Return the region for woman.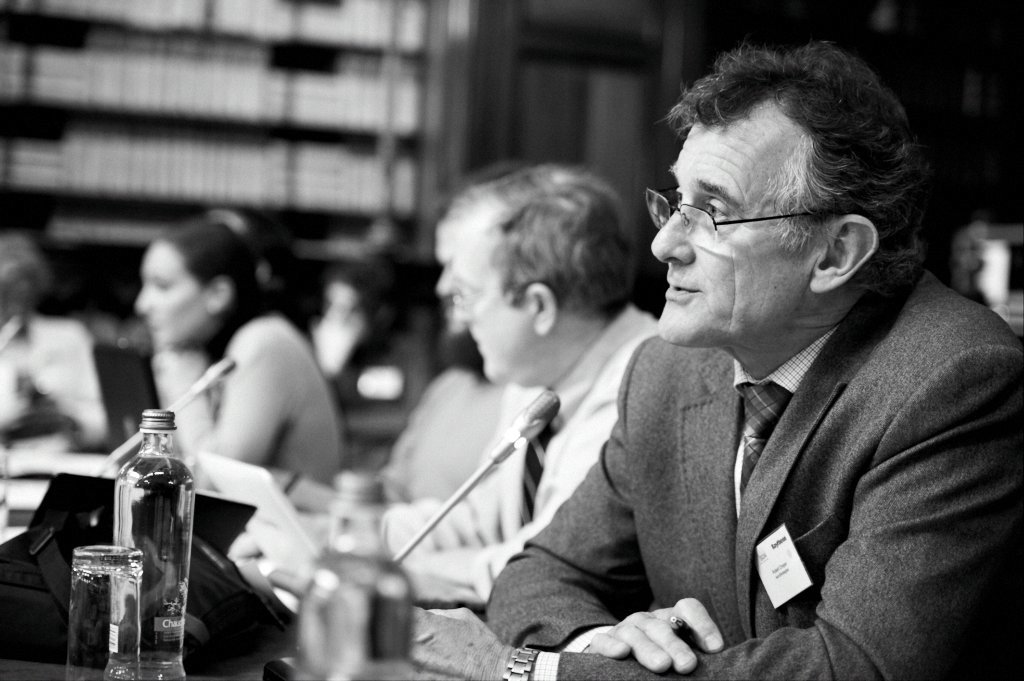
x1=149 y1=241 x2=361 y2=542.
